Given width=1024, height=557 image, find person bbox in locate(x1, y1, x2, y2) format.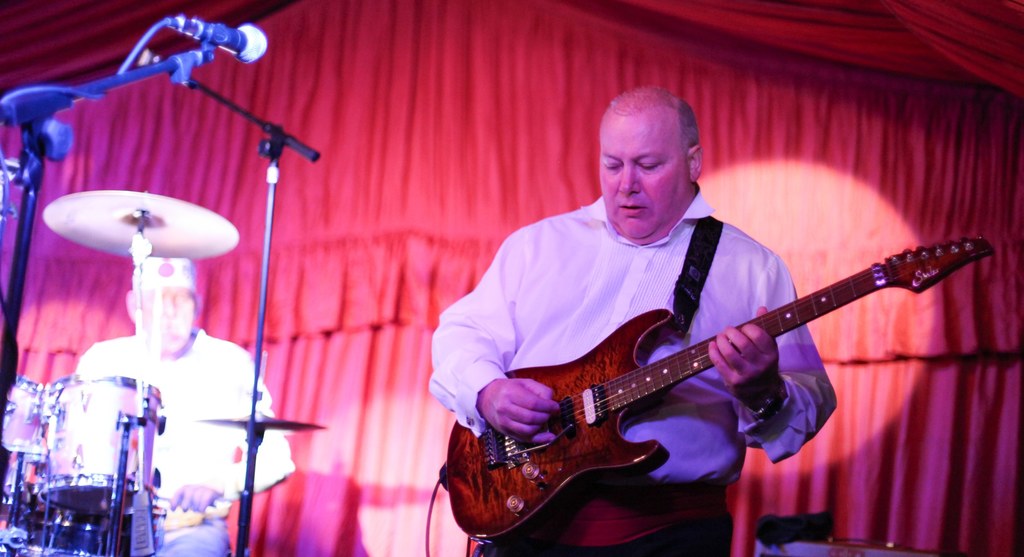
locate(427, 86, 836, 556).
